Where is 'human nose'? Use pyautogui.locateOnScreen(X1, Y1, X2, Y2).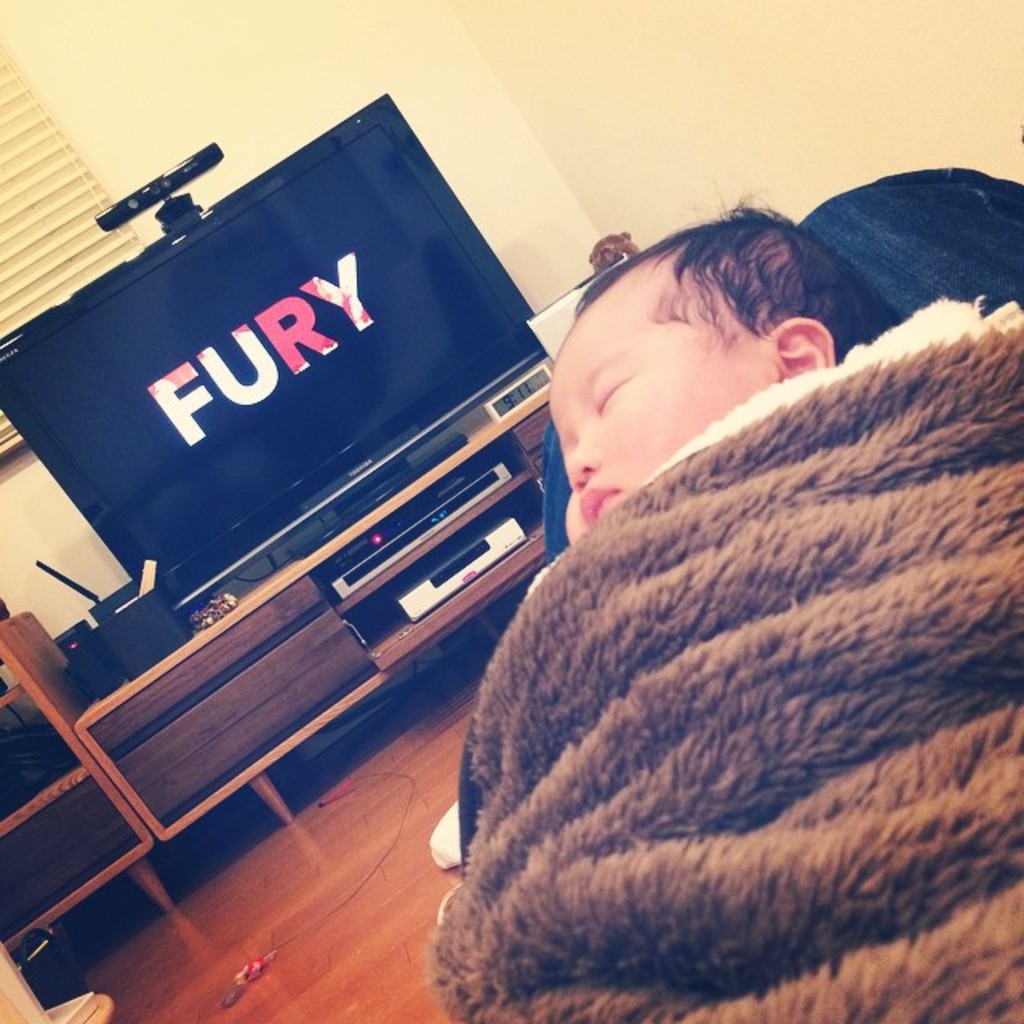
pyautogui.locateOnScreen(566, 438, 598, 496).
